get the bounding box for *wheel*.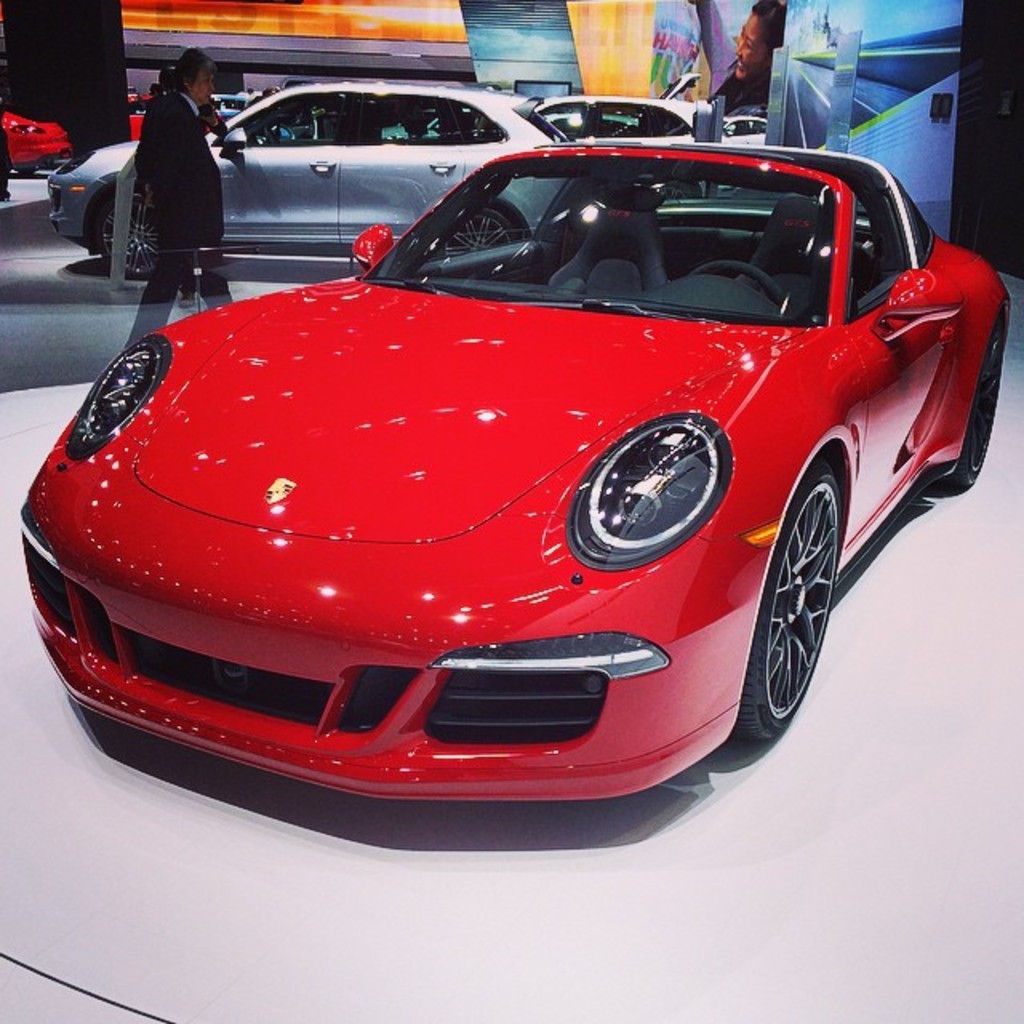
(left=739, top=442, right=885, bottom=766).
